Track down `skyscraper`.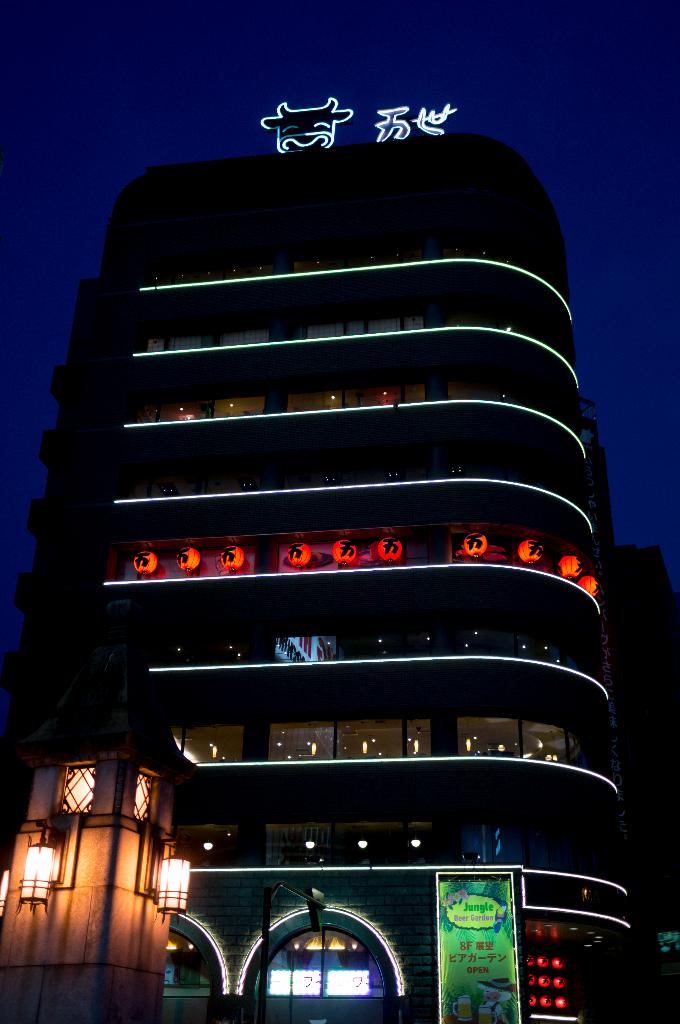
Tracked to bbox(0, 96, 624, 1023).
